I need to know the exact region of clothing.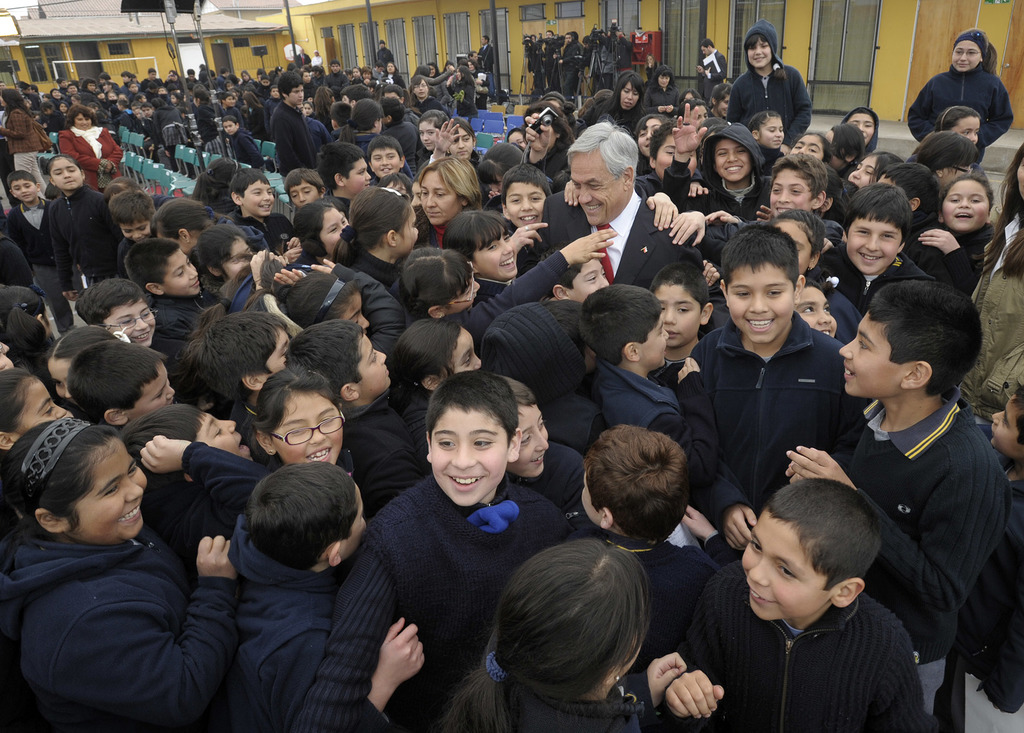
Region: 0:511:230:732.
